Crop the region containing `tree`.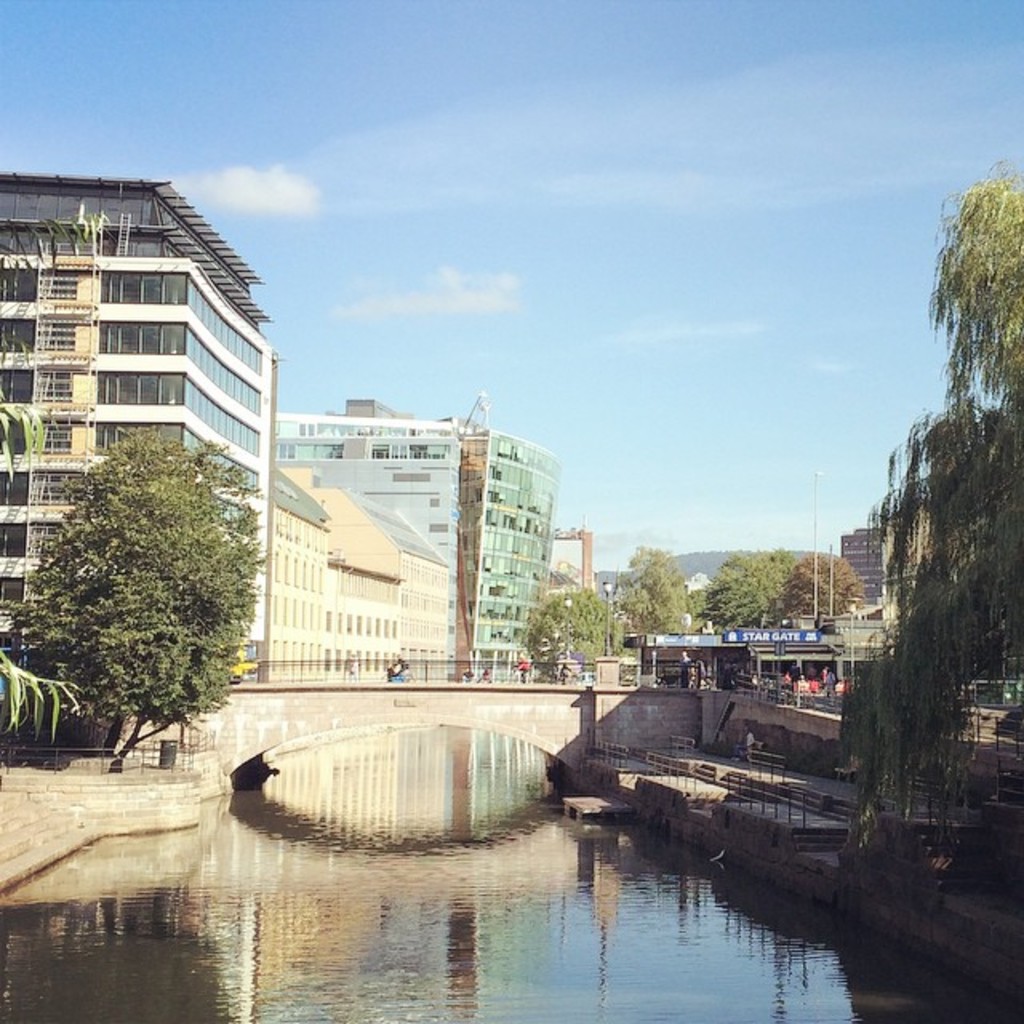
Crop region: (left=32, top=402, right=264, bottom=771).
